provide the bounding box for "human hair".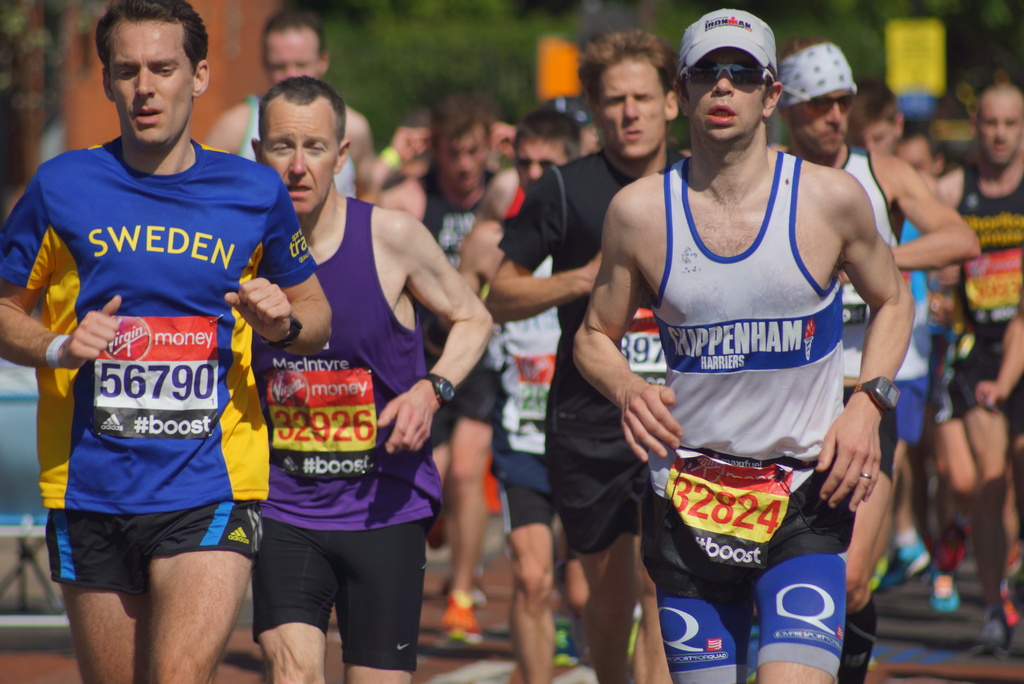
bbox=[514, 104, 575, 154].
